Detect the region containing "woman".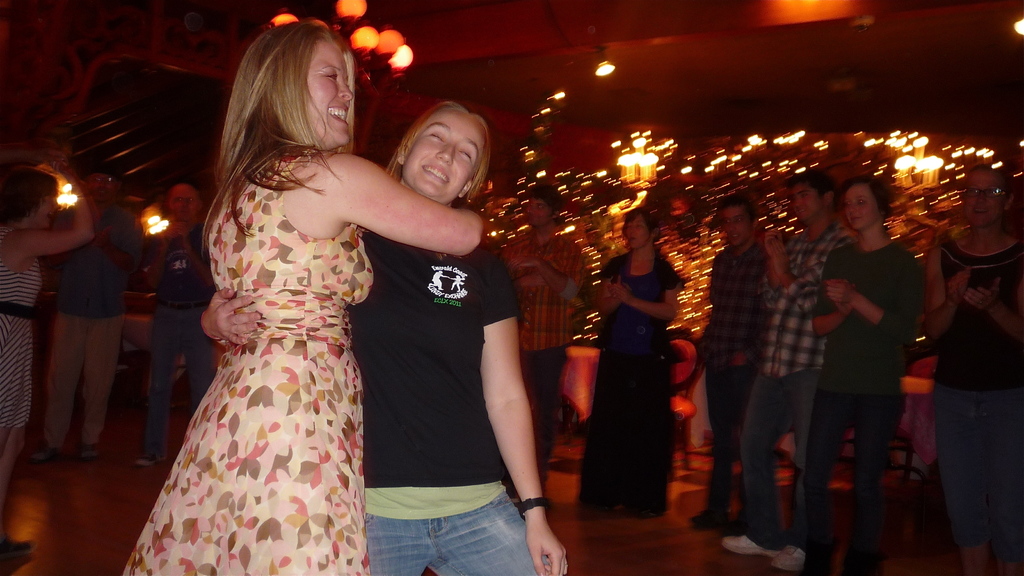
box(812, 179, 927, 575).
